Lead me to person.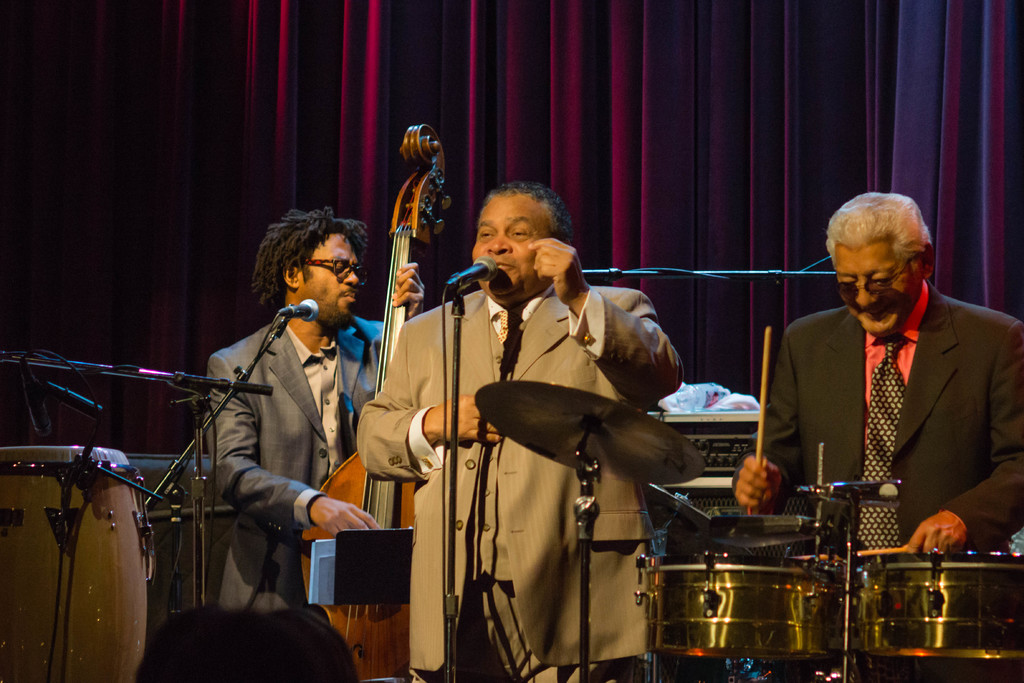
Lead to box(196, 205, 430, 616).
